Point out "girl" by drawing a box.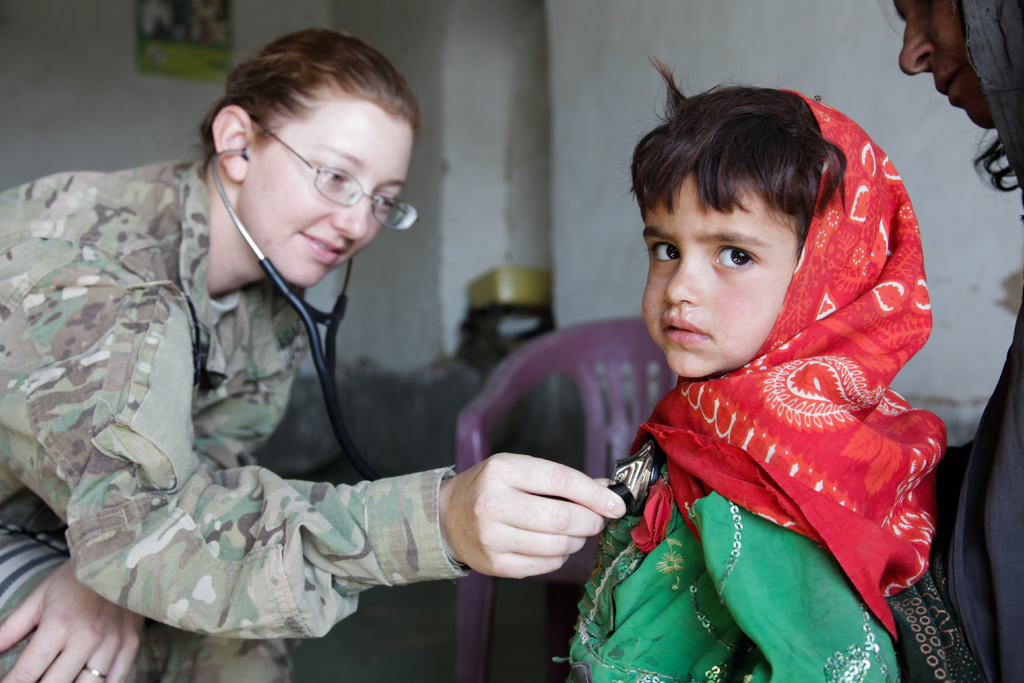
{"x1": 548, "y1": 52, "x2": 976, "y2": 682}.
